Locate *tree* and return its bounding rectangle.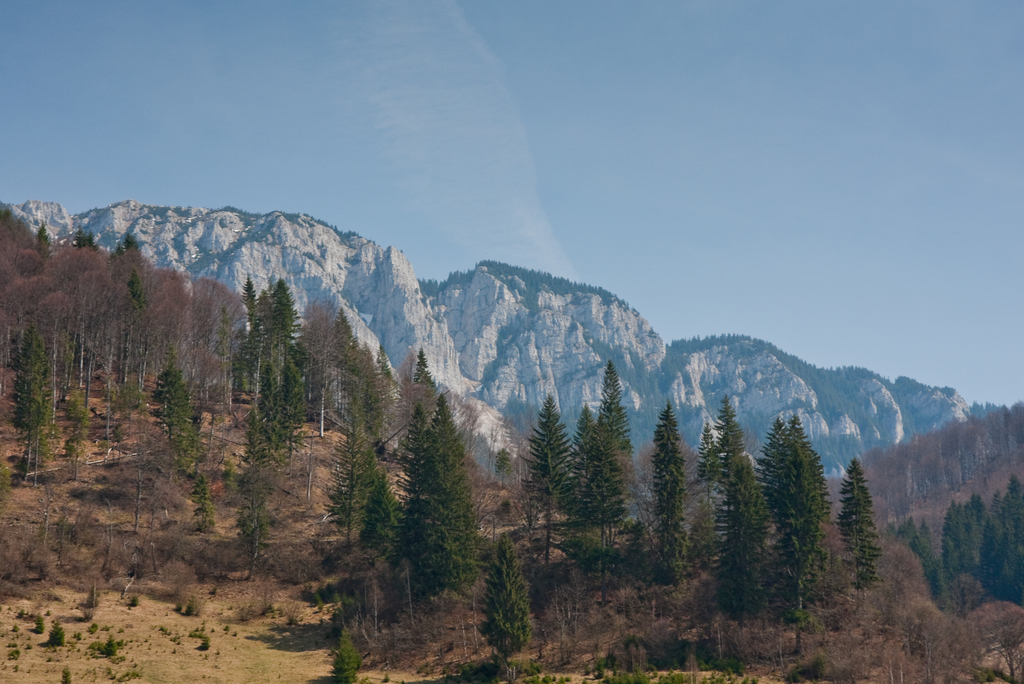
select_region(476, 531, 533, 683).
